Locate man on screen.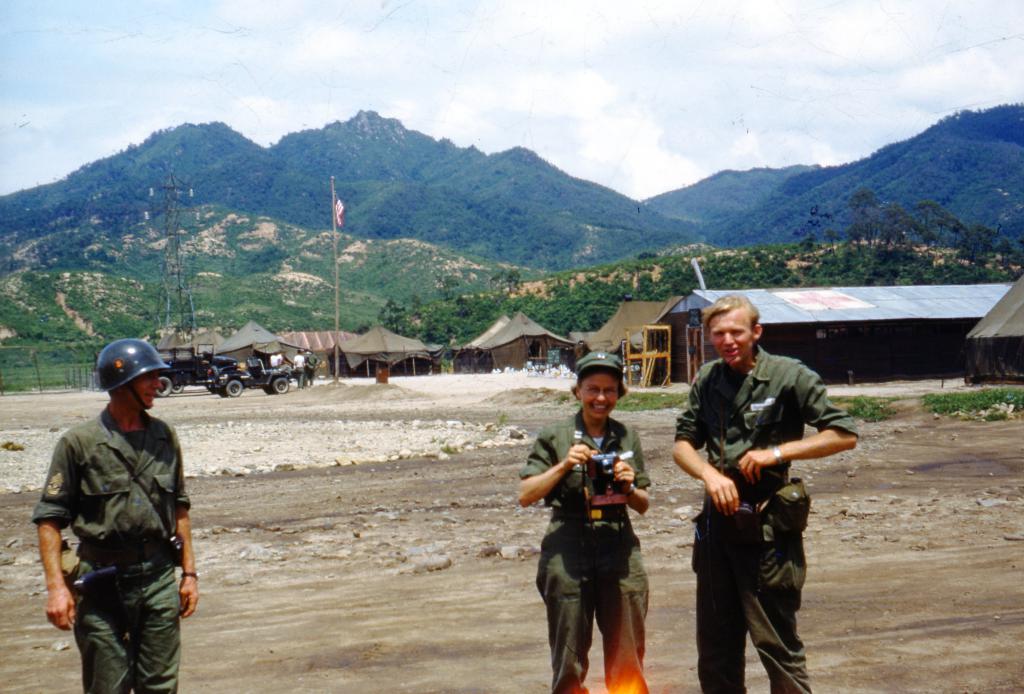
On screen at [left=664, top=292, right=861, bottom=691].
